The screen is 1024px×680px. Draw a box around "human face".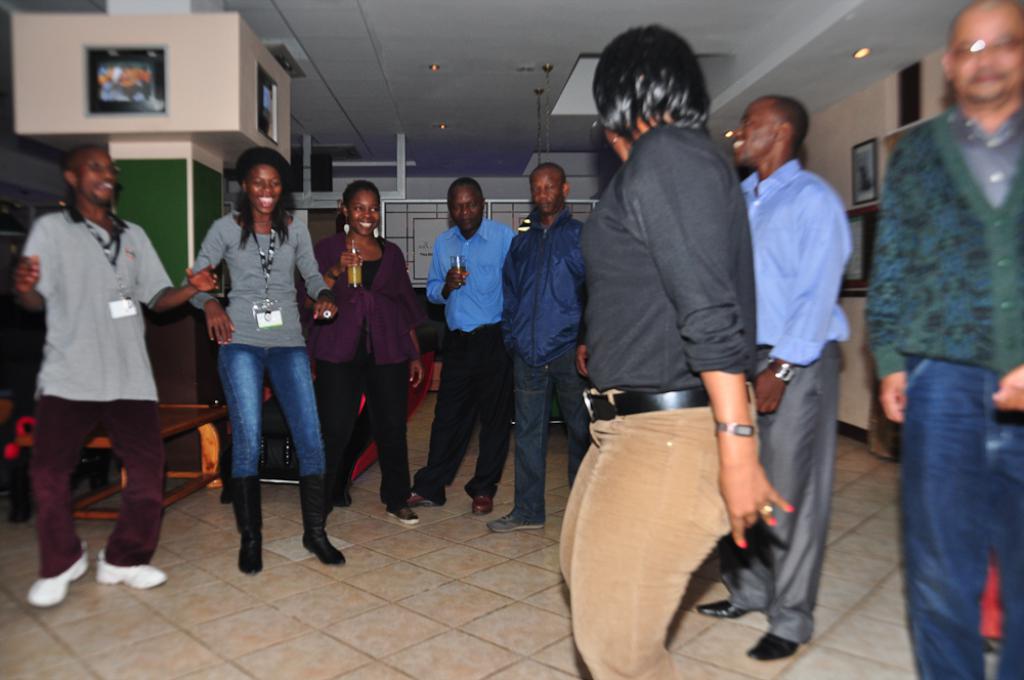
{"x1": 947, "y1": 0, "x2": 1023, "y2": 102}.
